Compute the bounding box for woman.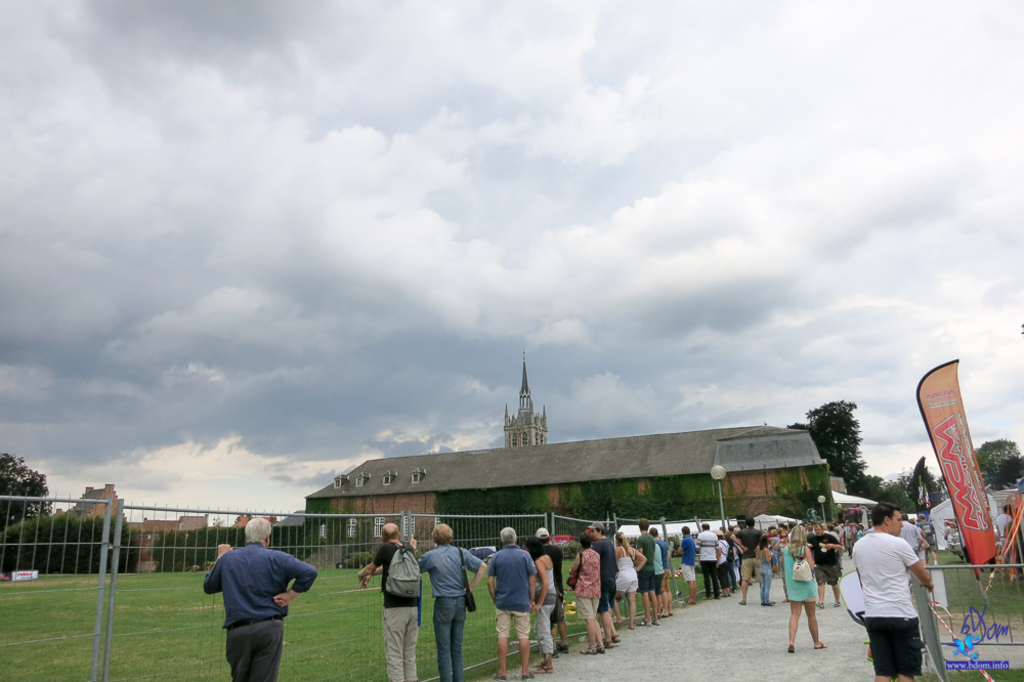
detection(572, 536, 610, 659).
